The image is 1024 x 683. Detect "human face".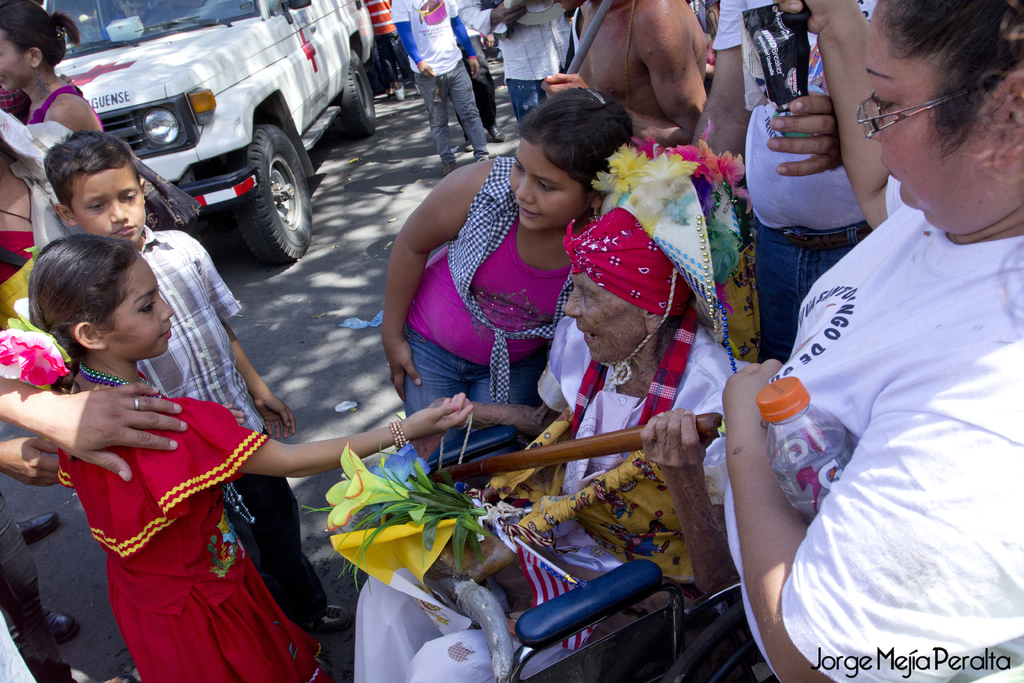
Detection: [left=508, top=142, right=589, bottom=231].
